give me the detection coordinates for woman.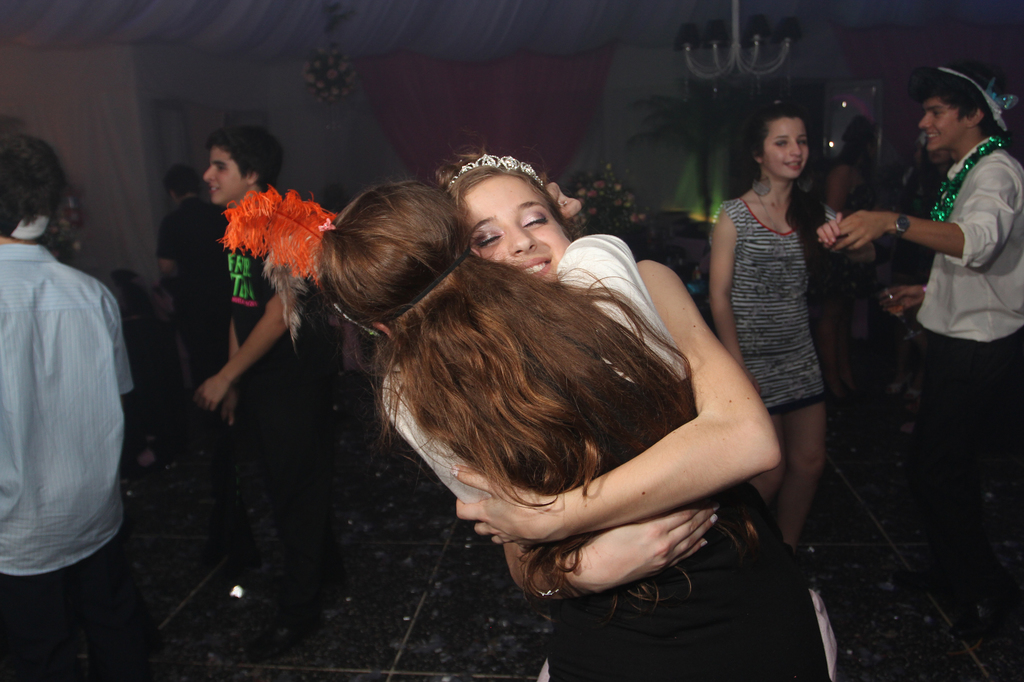
708 81 870 547.
